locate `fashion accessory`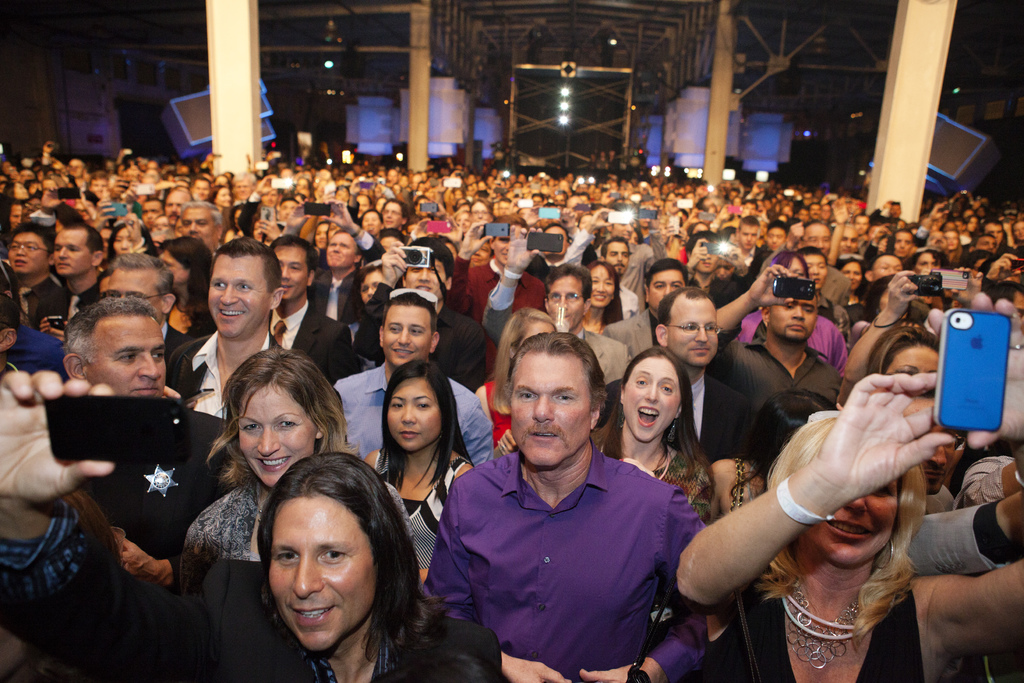
<box>666,415,682,445</box>
